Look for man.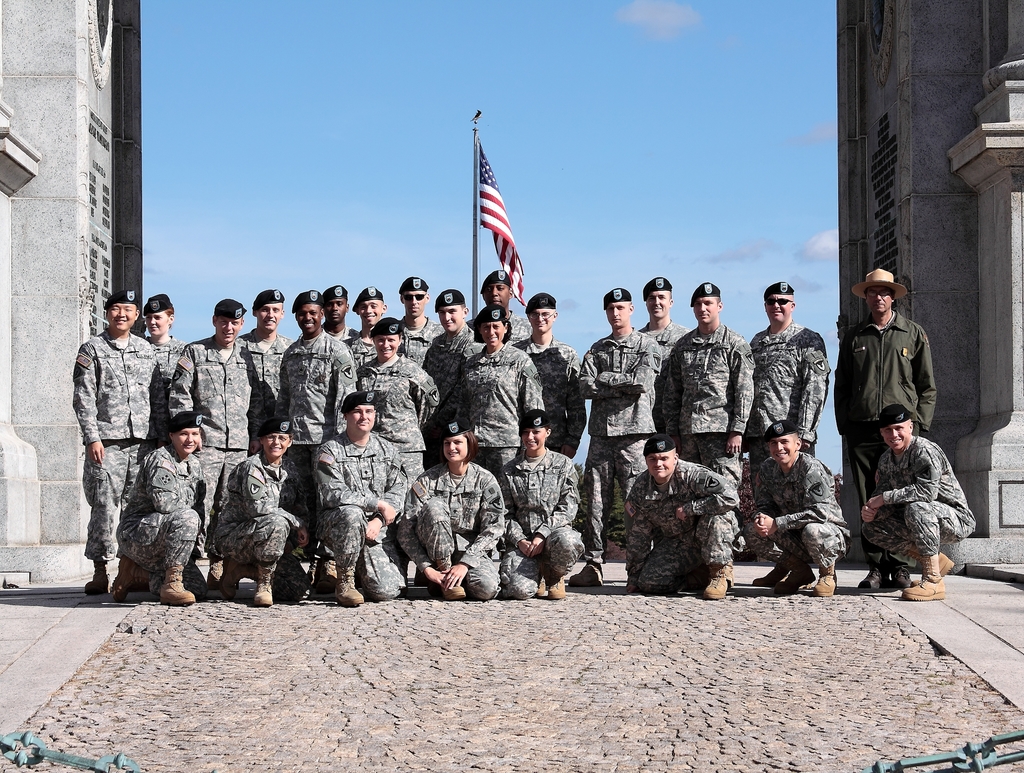
Found: box(424, 289, 477, 393).
